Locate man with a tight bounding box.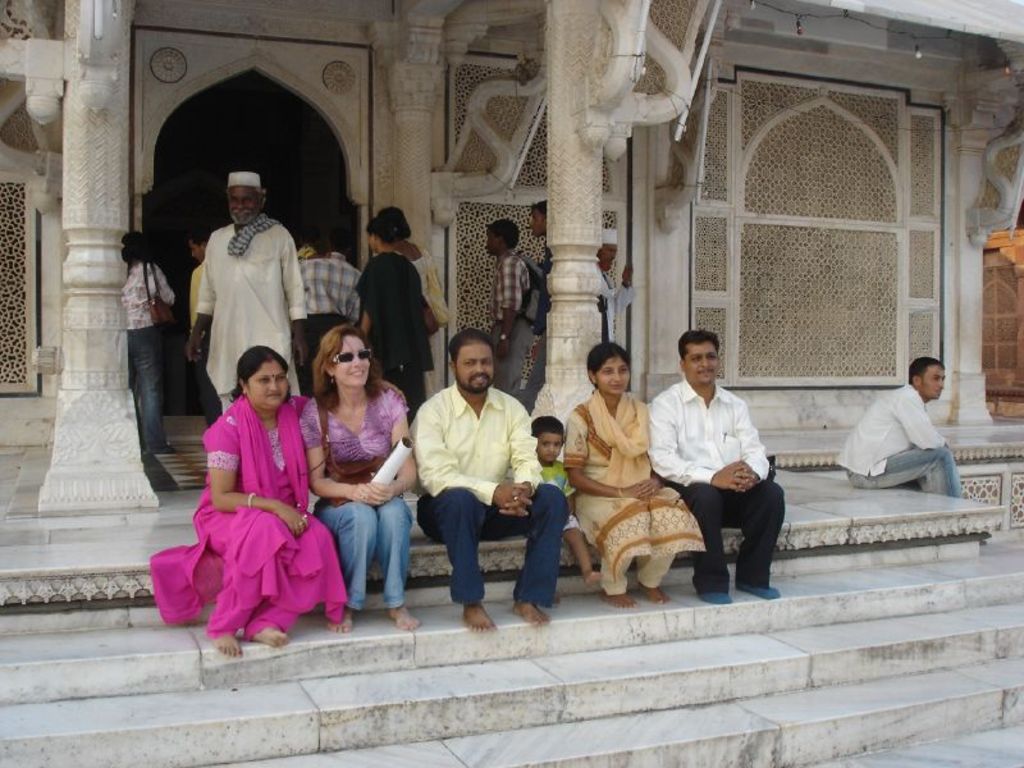
BBox(408, 337, 538, 617).
